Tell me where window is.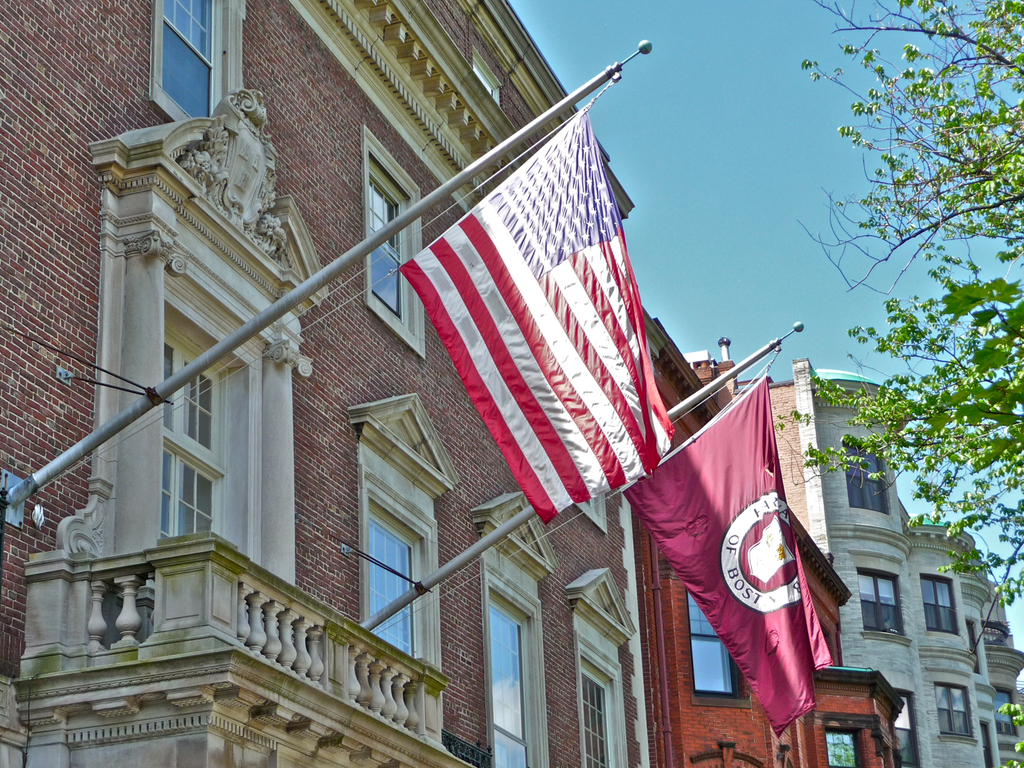
window is at 866/573/912/655.
